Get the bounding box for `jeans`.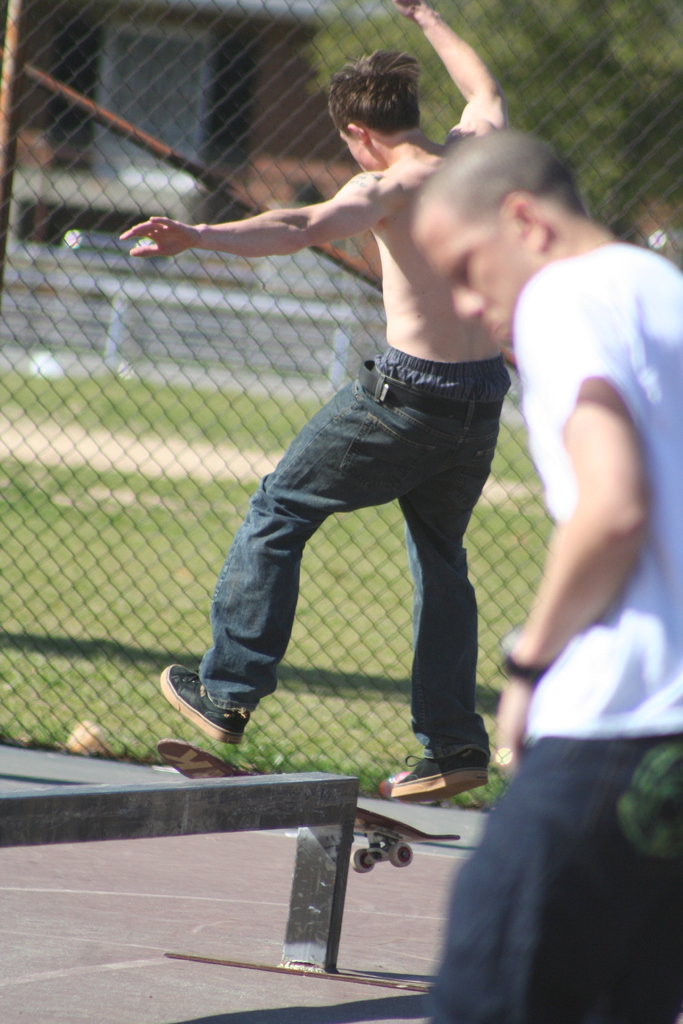
x1=201, y1=357, x2=516, y2=758.
